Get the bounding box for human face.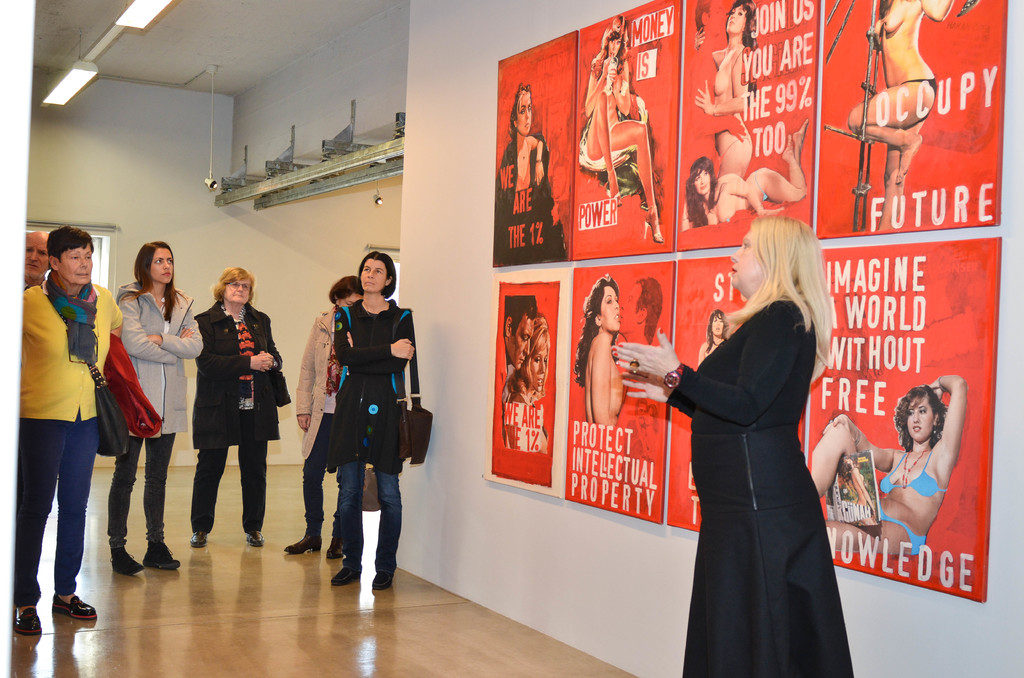
<box>215,275,252,302</box>.
